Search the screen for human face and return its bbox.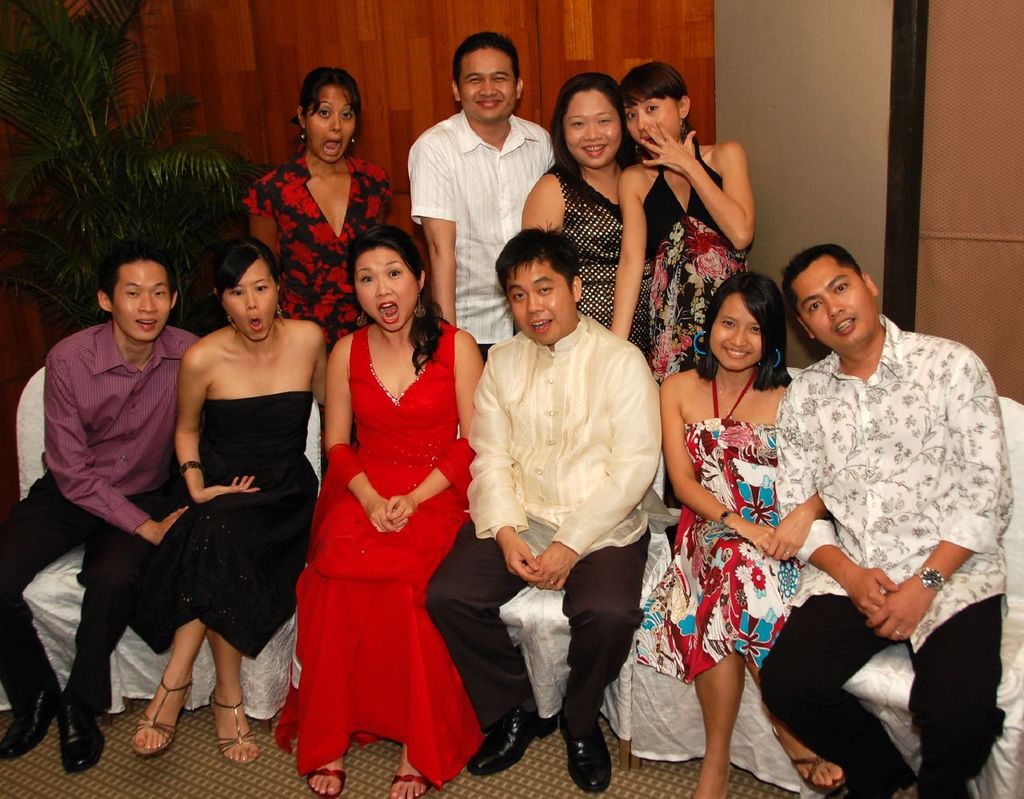
Found: 707:293:762:369.
